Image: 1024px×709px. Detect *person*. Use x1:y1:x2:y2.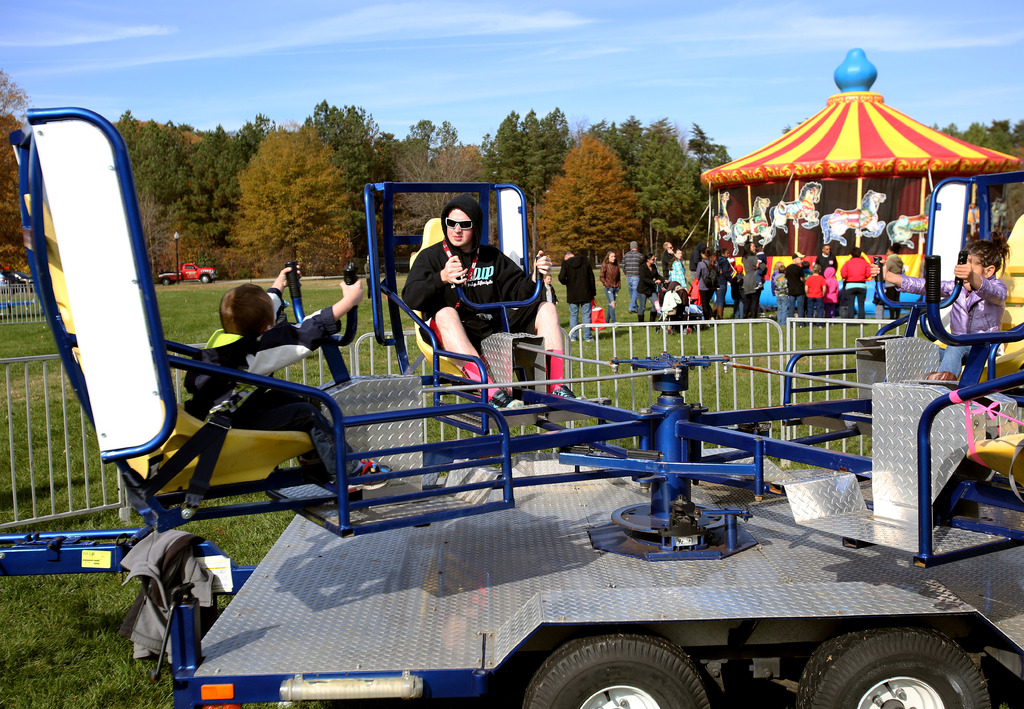
622:241:648:310.
